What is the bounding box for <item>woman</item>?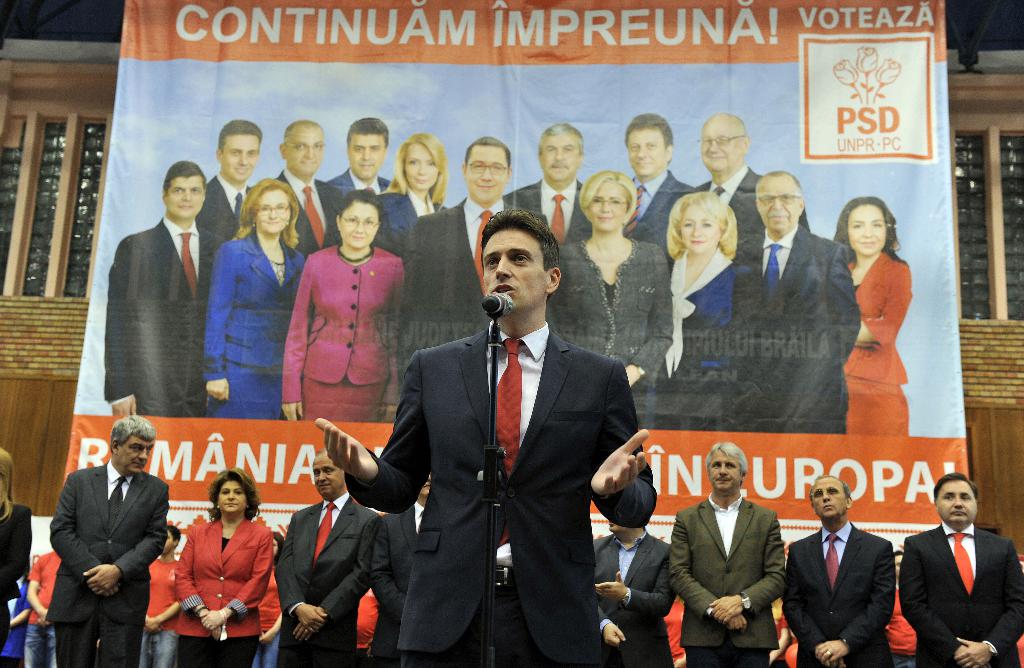
[0,444,28,667].
